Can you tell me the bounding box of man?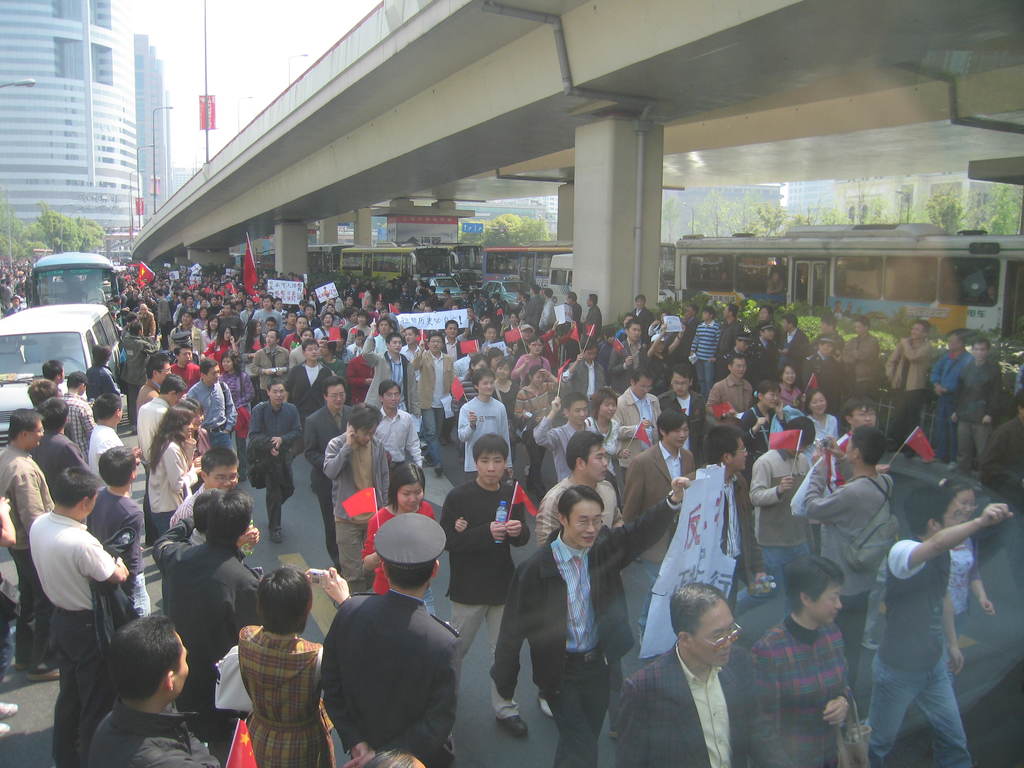
[685, 305, 721, 397].
